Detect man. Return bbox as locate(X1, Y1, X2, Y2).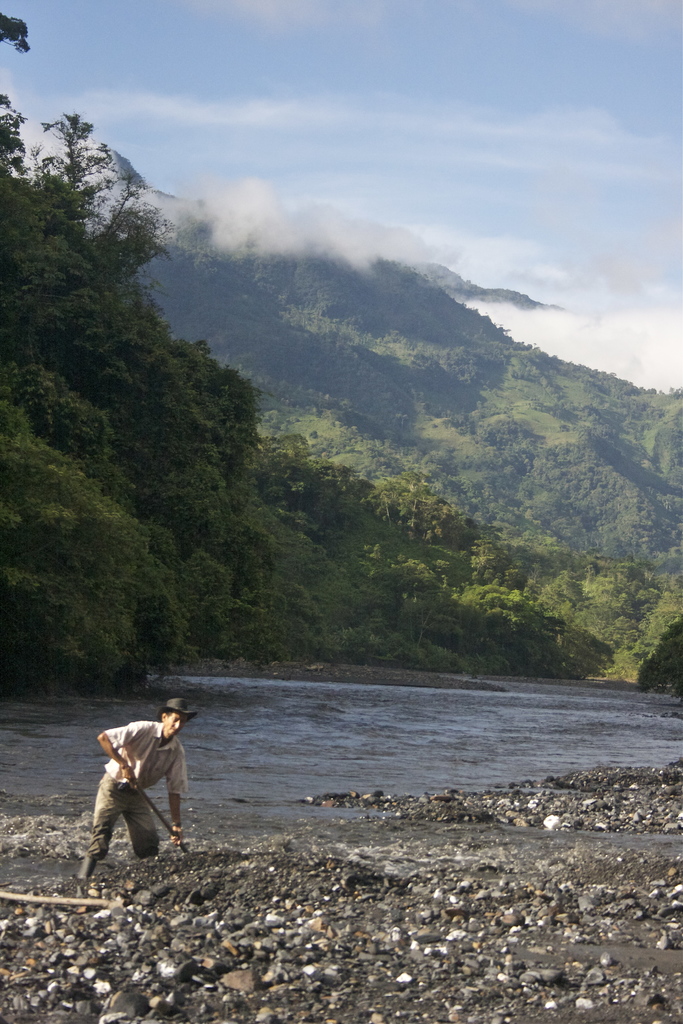
locate(76, 685, 185, 899).
